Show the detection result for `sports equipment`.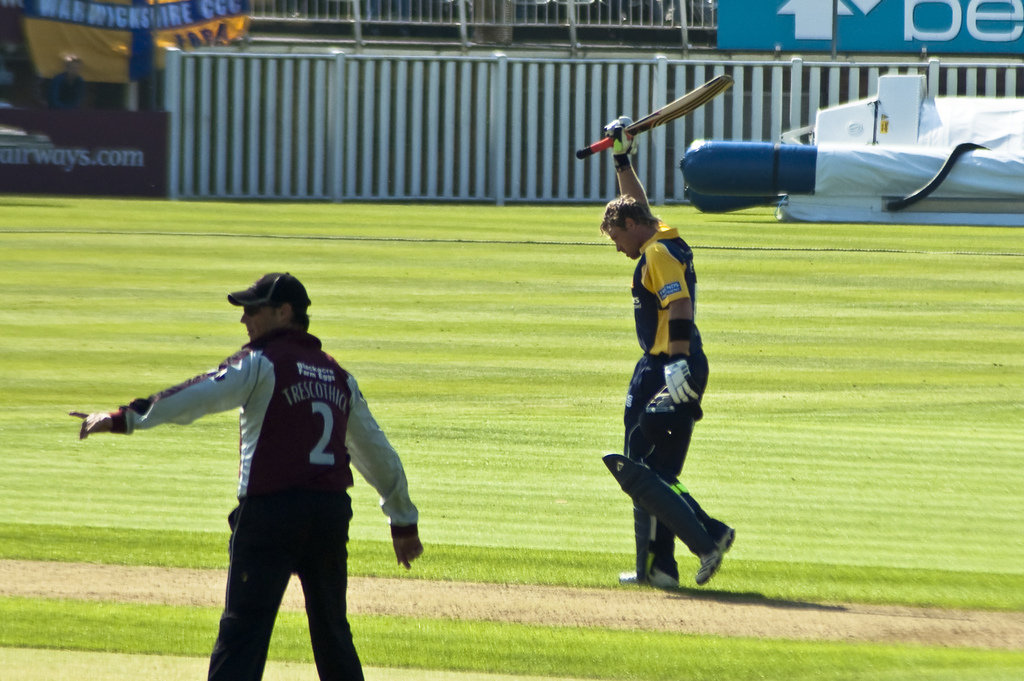
<box>638,382,707,443</box>.
